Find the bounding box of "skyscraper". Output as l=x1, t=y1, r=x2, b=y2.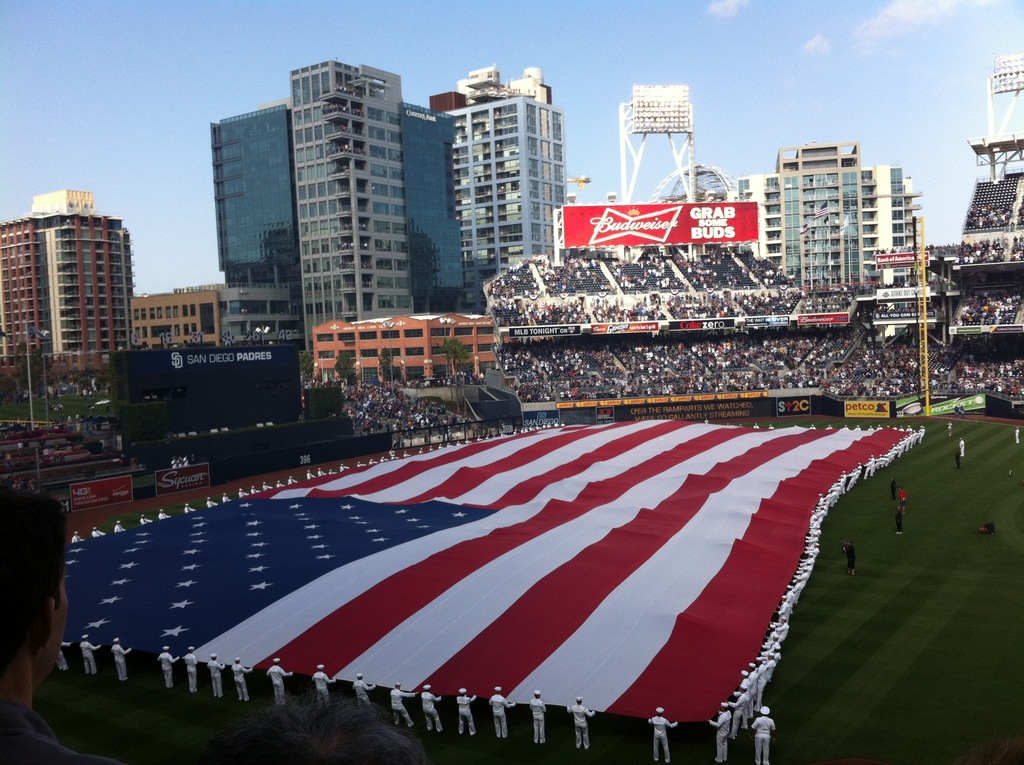
l=281, t=54, r=428, b=366.
